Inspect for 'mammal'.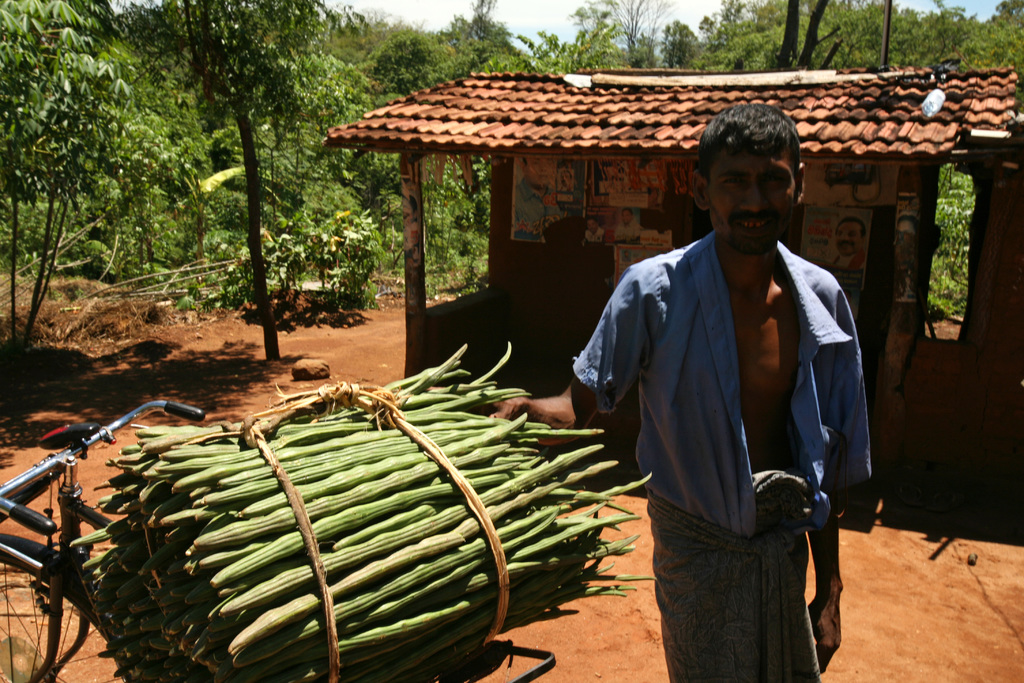
Inspection: [582, 218, 601, 240].
